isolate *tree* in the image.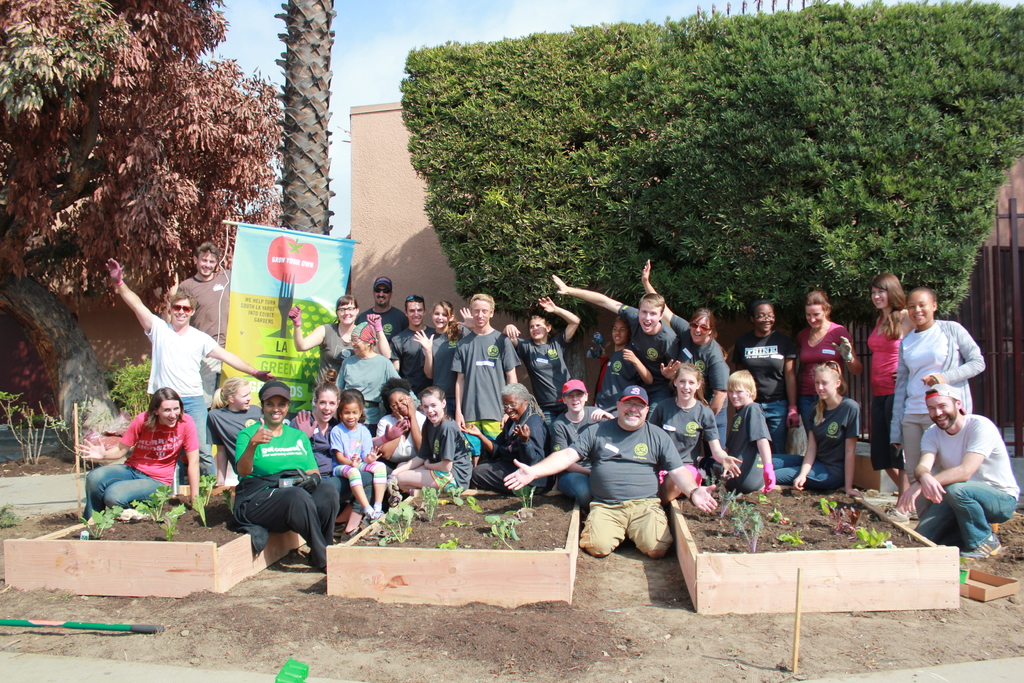
Isolated region: 0:0:278:462.
